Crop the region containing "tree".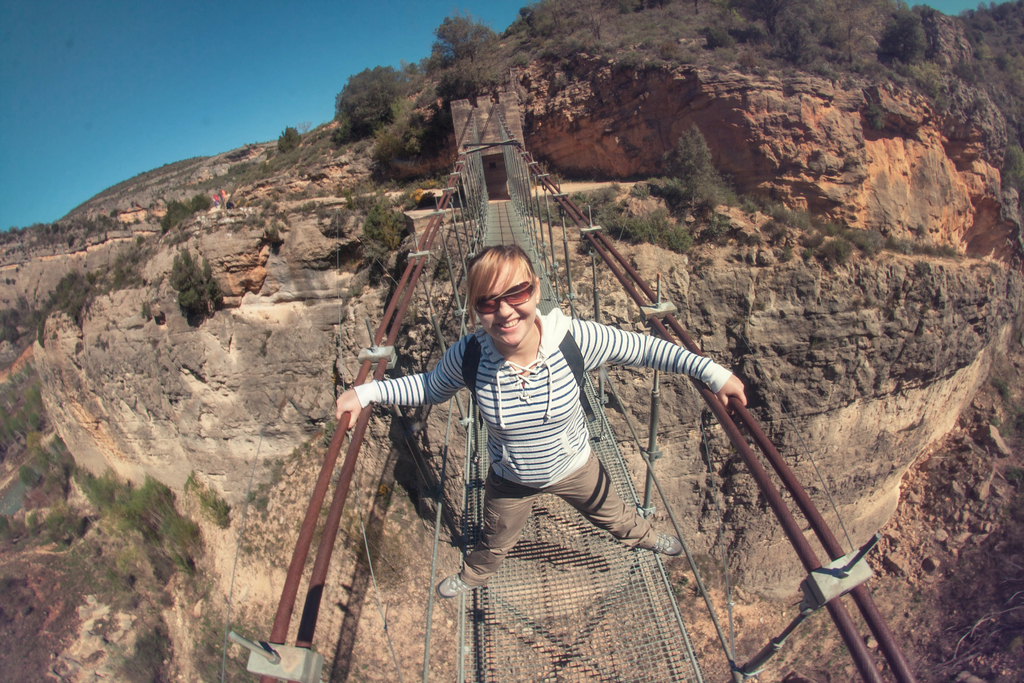
Crop region: (425,18,504,64).
